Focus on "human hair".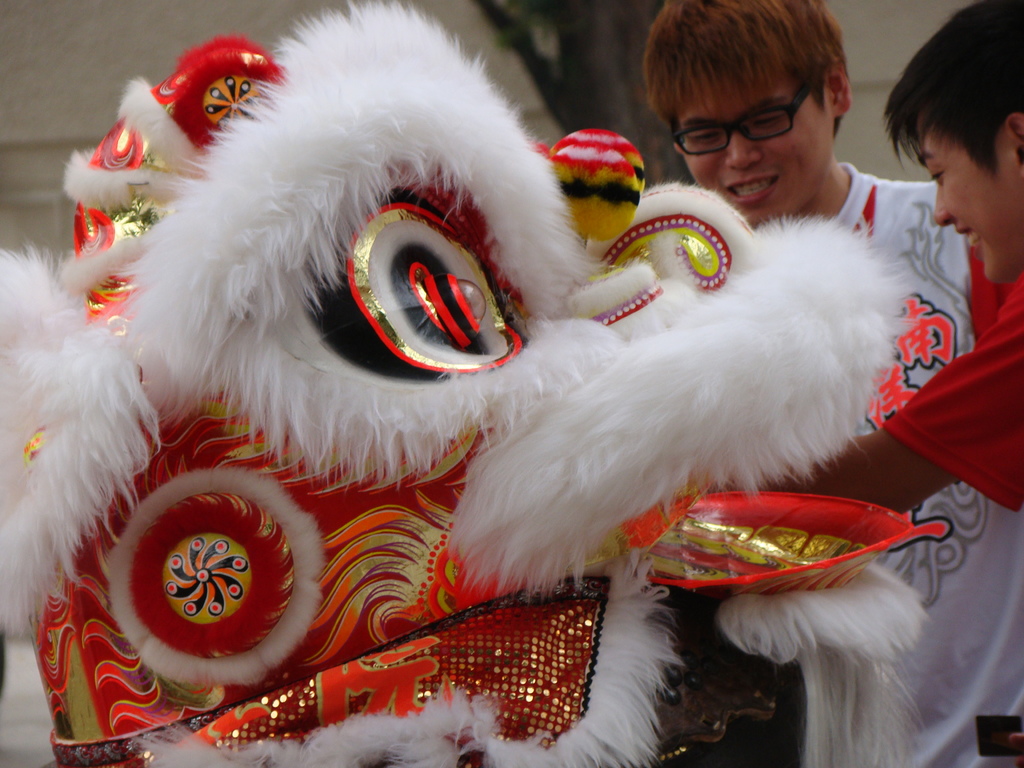
Focused at rect(882, 0, 1023, 165).
